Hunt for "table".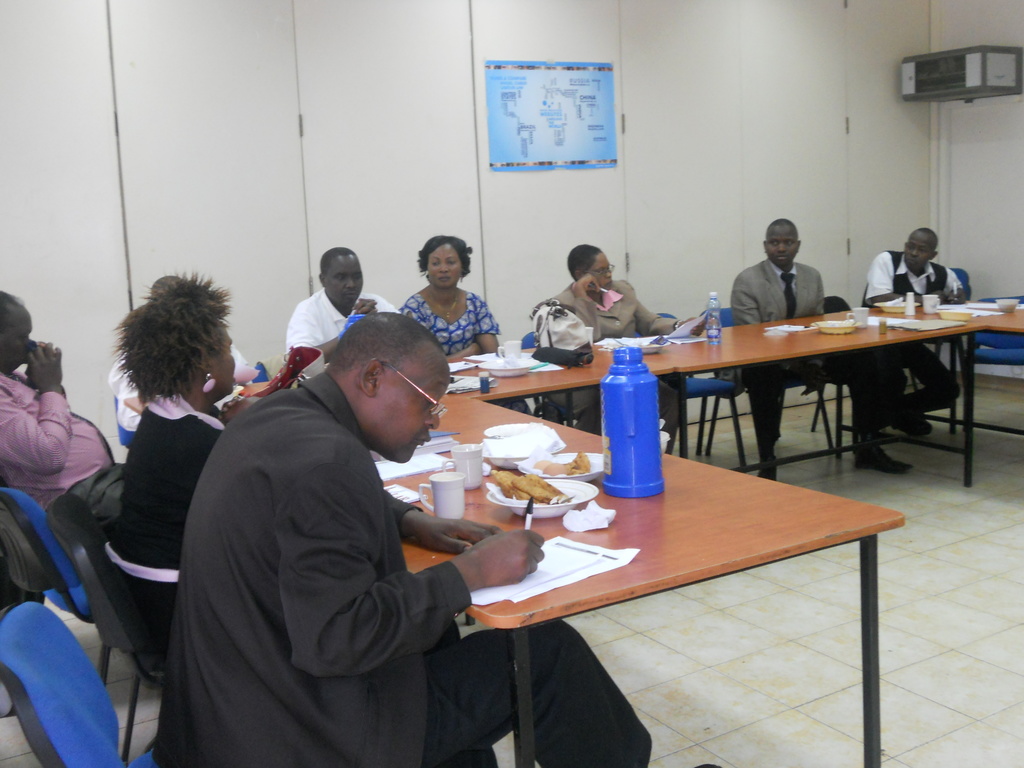
Hunted down at 358, 355, 695, 461.
